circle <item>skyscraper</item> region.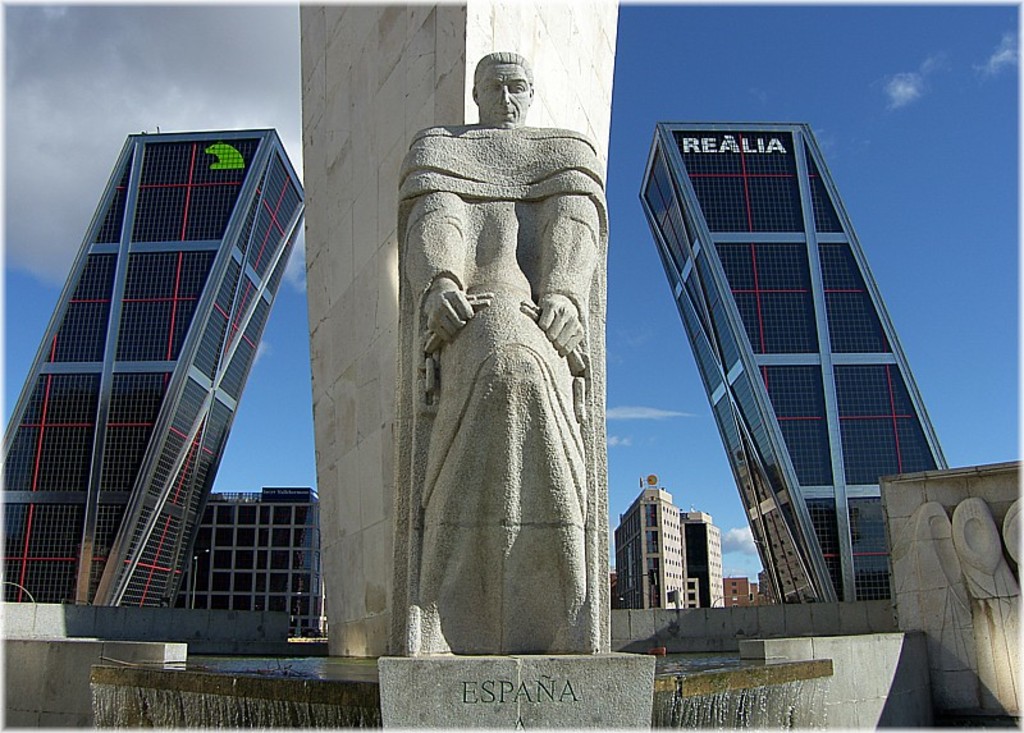
Region: [left=684, top=508, right=732, bottom=611].
